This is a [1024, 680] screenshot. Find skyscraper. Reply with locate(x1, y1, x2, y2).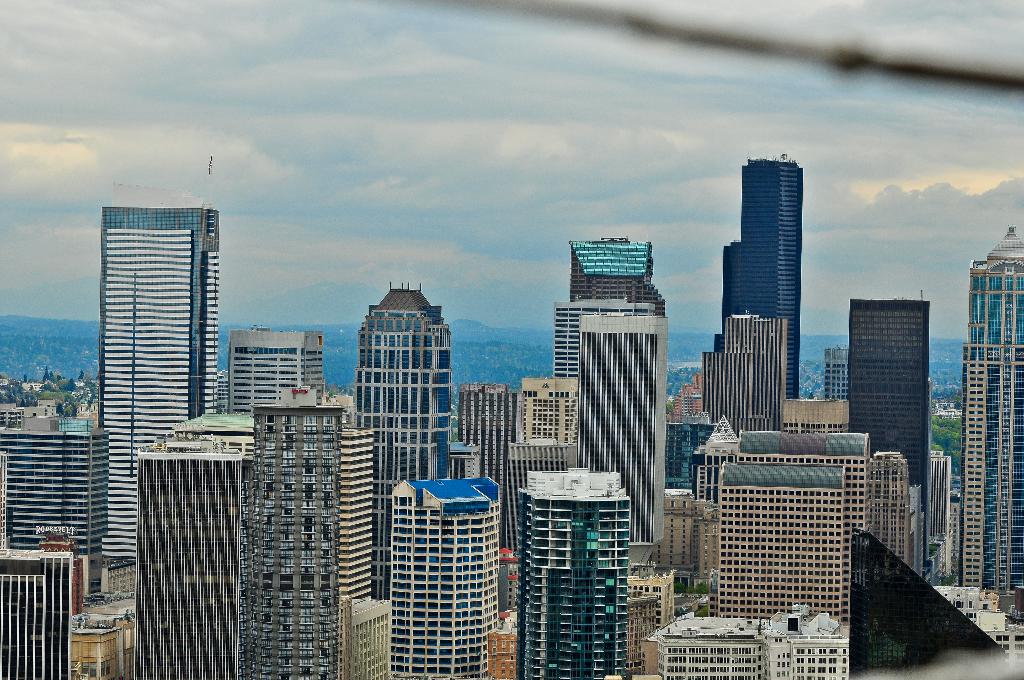
locate(524, 371, 581, 467).
